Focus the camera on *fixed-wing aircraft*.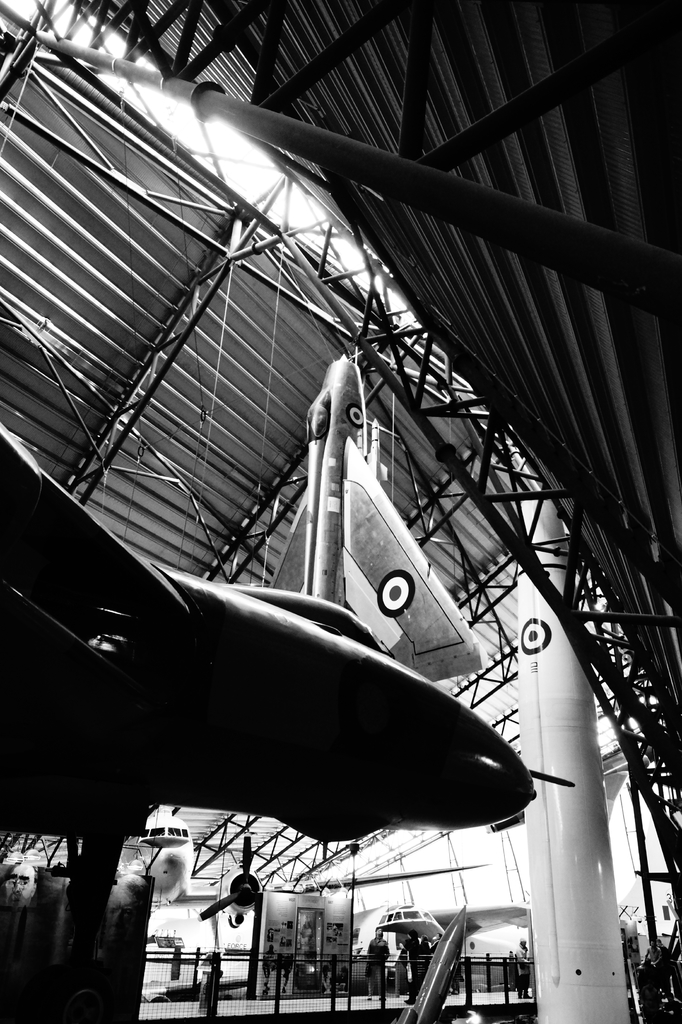
Focus region: box=[0, 440, 581, 985].
